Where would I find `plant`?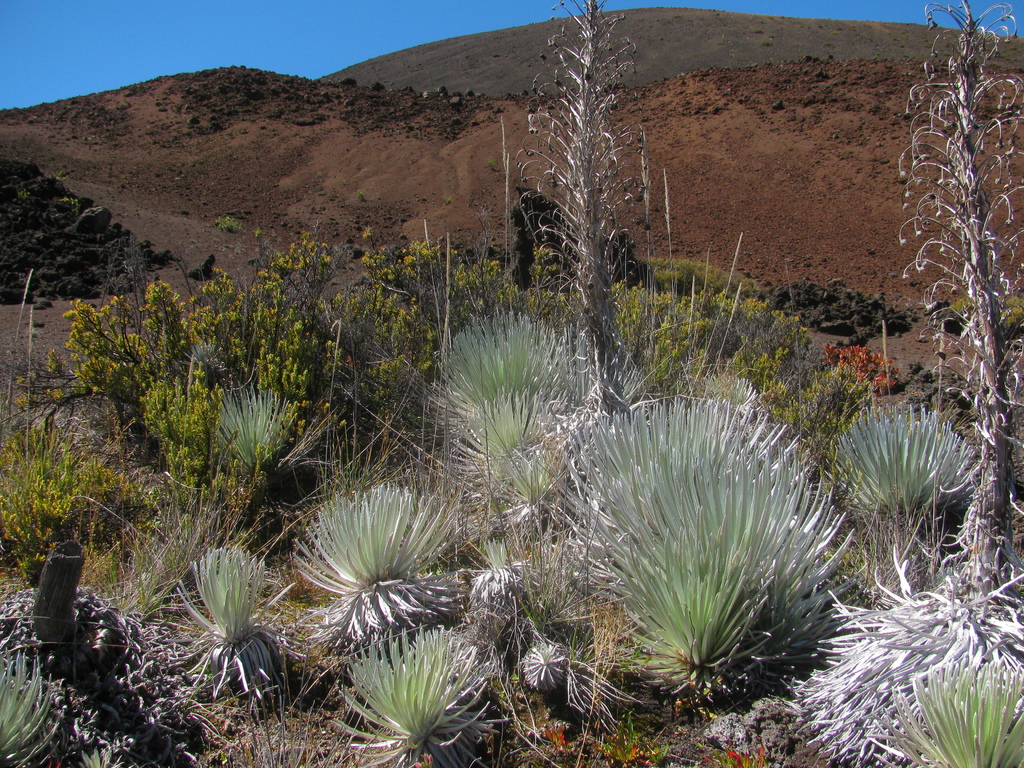
At select_region(821, 381, 979, 600).
